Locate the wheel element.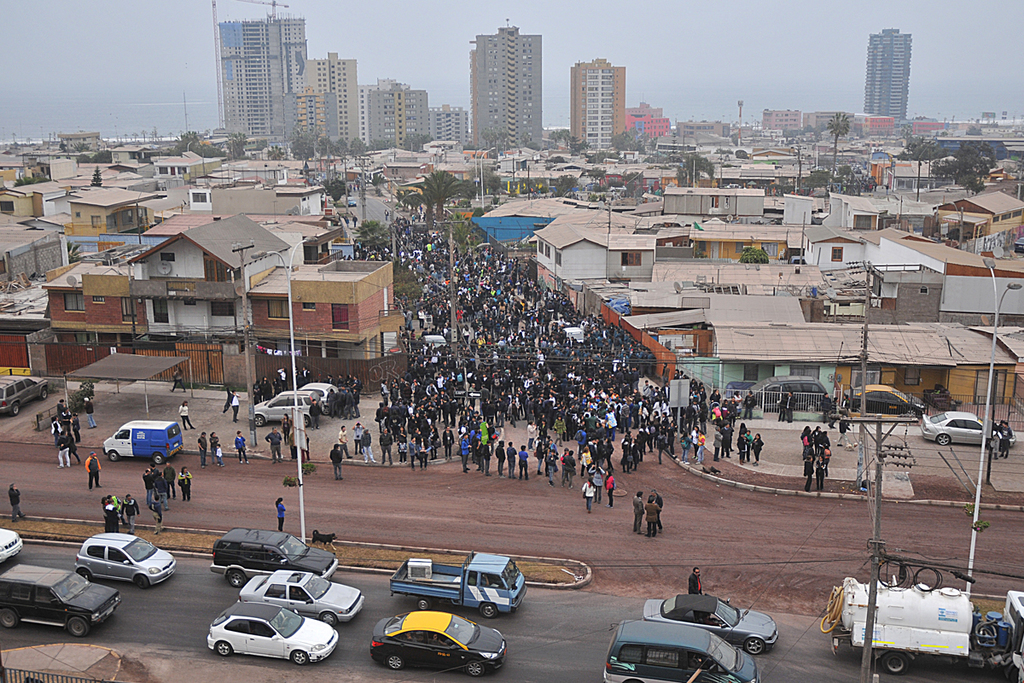
Element bbox: rect(2, 604, 21, 630).
